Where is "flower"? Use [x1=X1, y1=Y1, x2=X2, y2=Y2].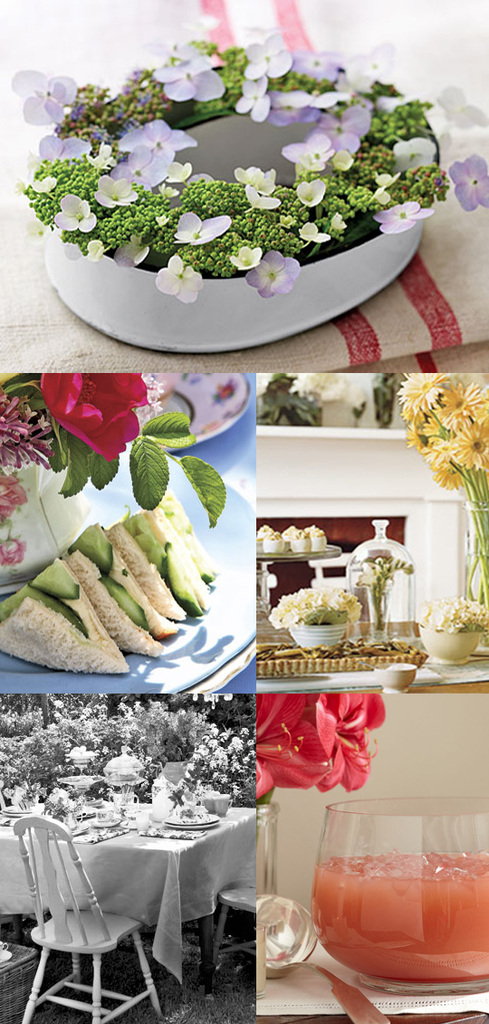
[x1=224, y1=242, x2=264, y2=268].
